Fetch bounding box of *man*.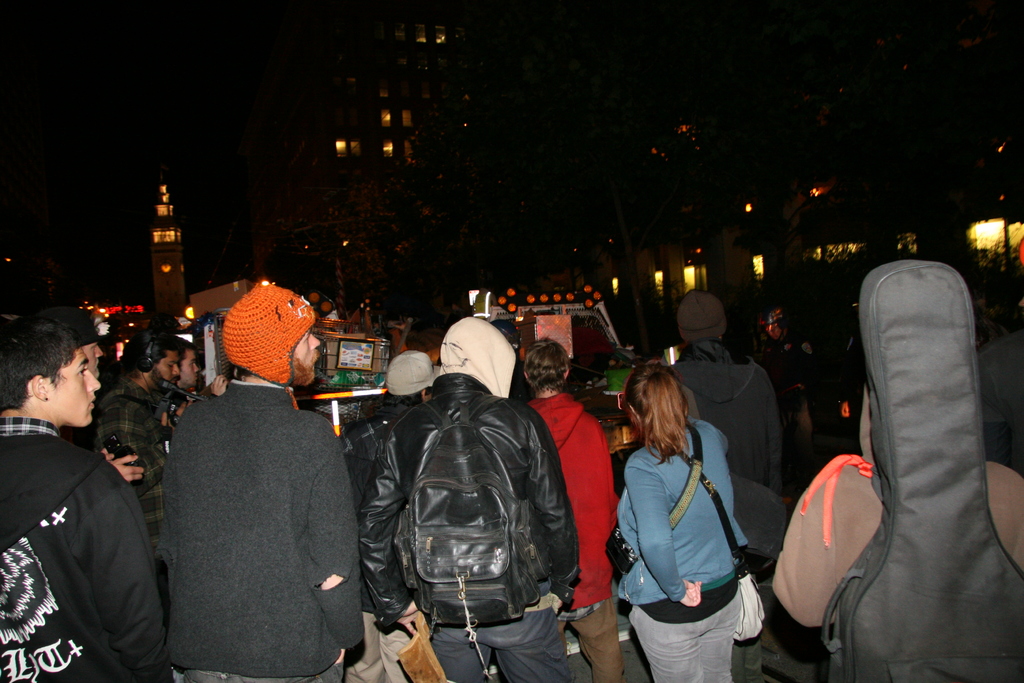
Bbox: [left=159, top=280, right=357, bottom=682].
